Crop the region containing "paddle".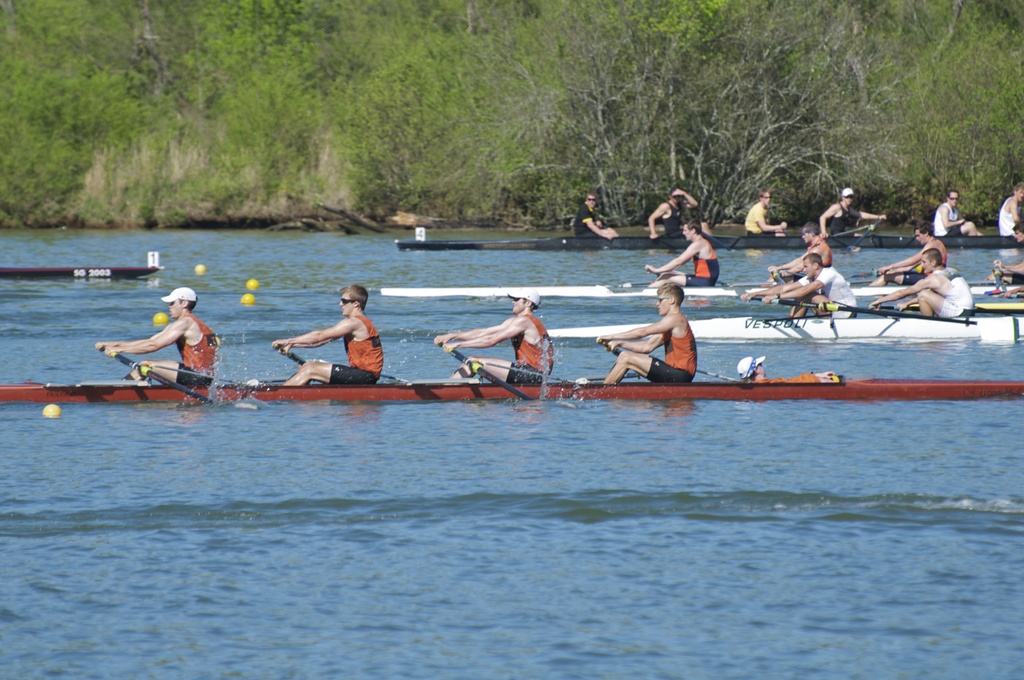
Crop region: <region>732, 281, 996, 325</region>.
